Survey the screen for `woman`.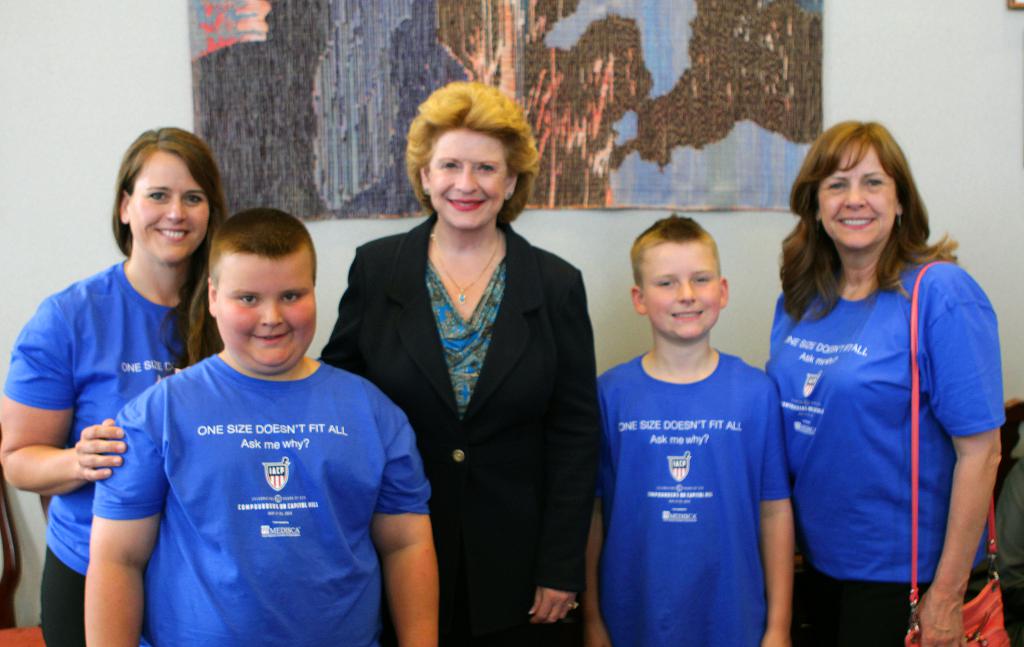
Survey found: 0 123 231 646.
